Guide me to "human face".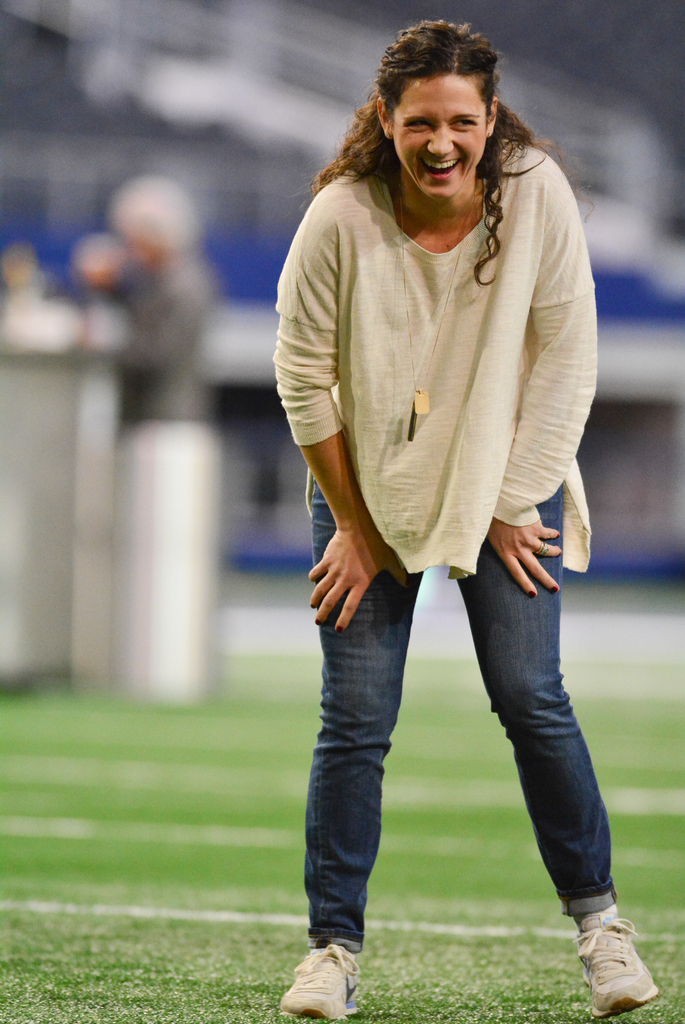
Guidance: <region>391, 70, 493, 202</region>.
